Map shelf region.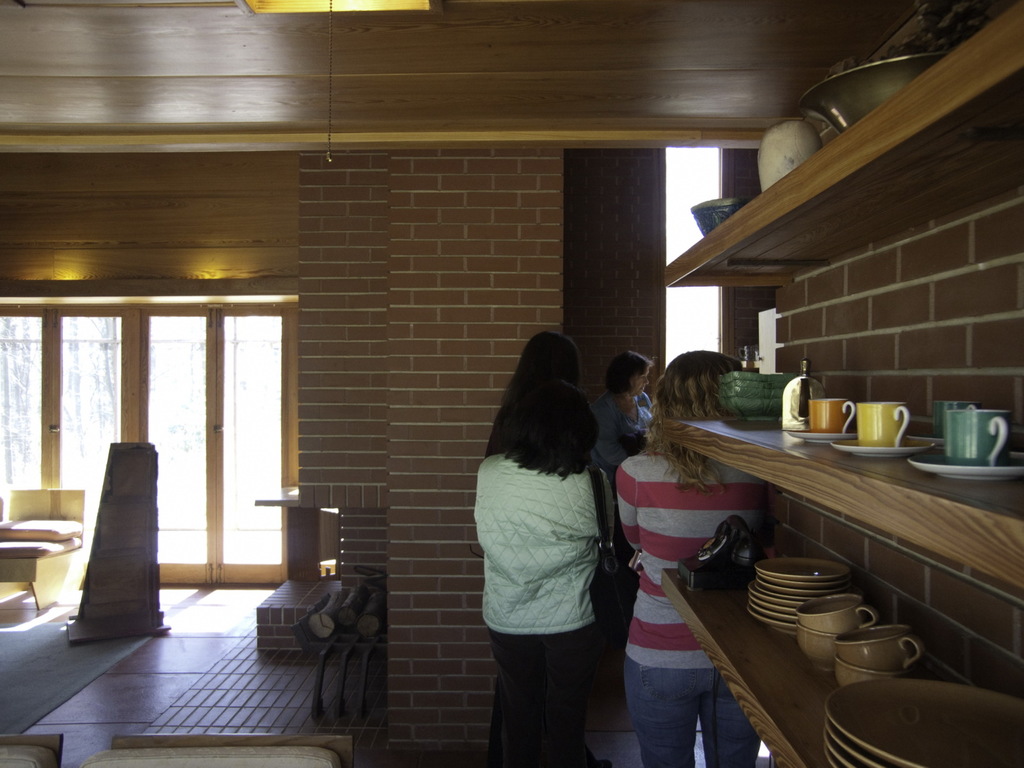
Mapped to (656, 415, 1020, 588).
